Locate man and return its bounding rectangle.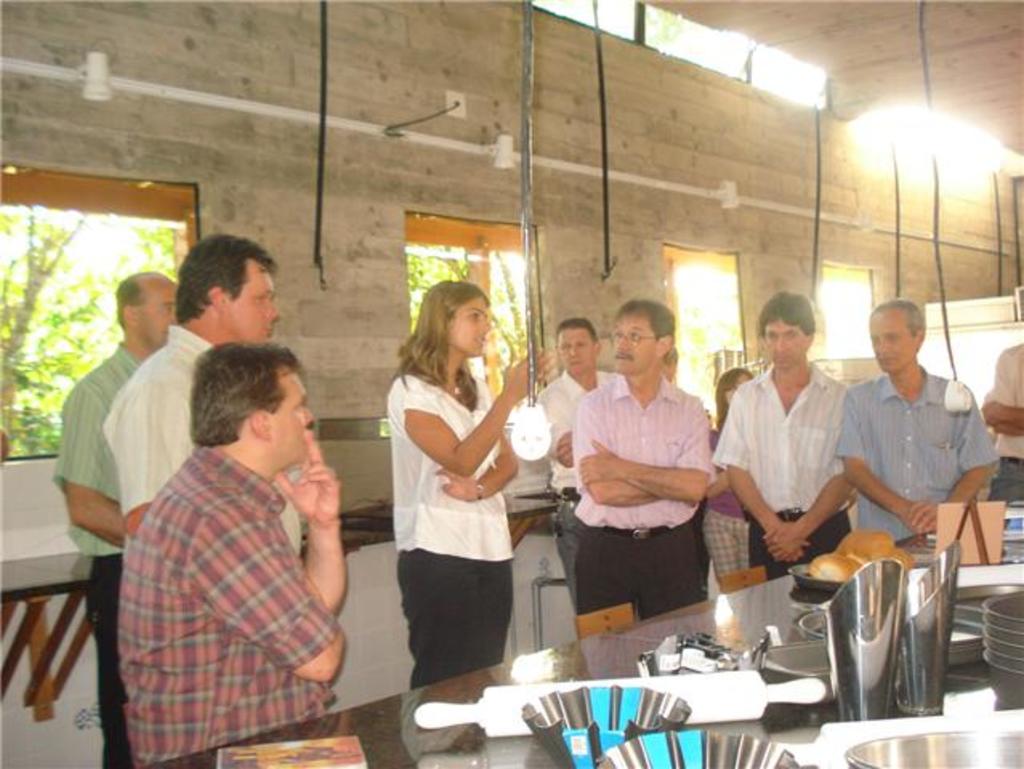
rect(54, 268, 179, 767).
